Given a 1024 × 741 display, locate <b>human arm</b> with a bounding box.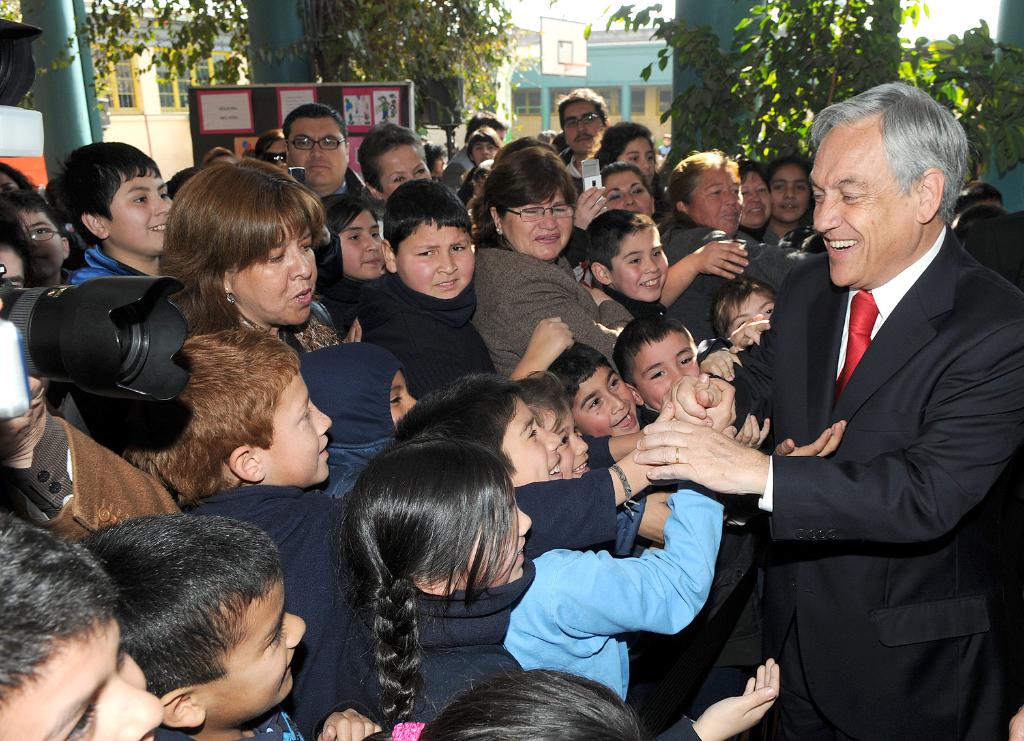
Located: x1=317, y1=712, x2=383, y2=740.
